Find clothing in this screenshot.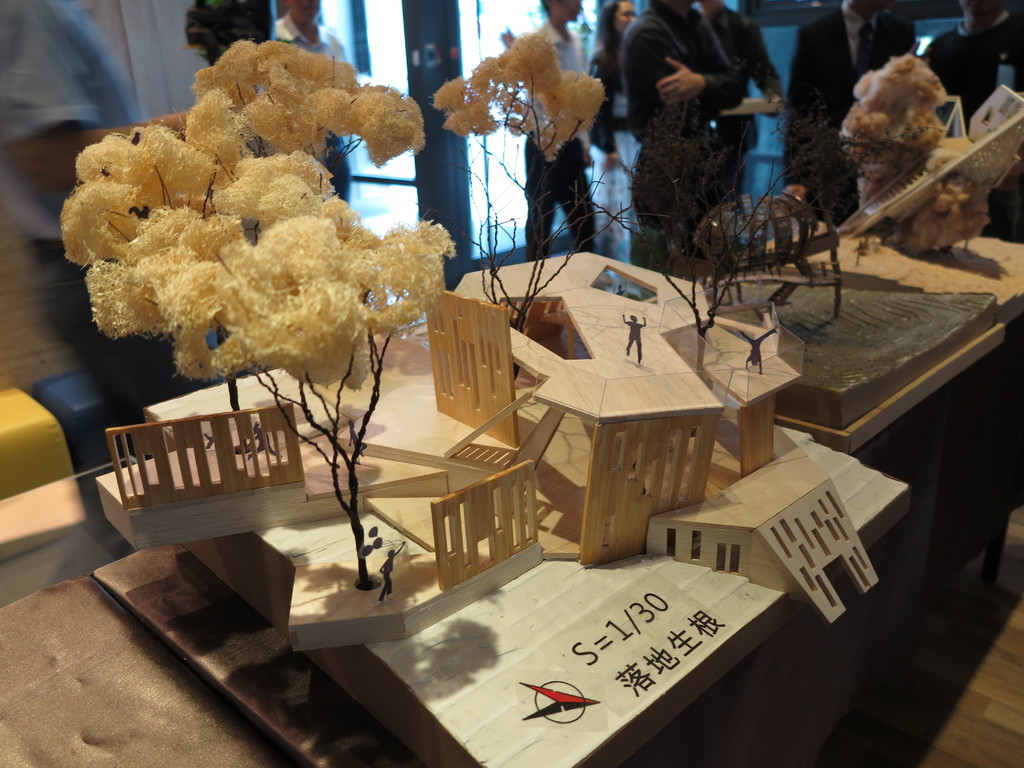
The bounding box for clothing is select_region(0, 0, 236, 423).
